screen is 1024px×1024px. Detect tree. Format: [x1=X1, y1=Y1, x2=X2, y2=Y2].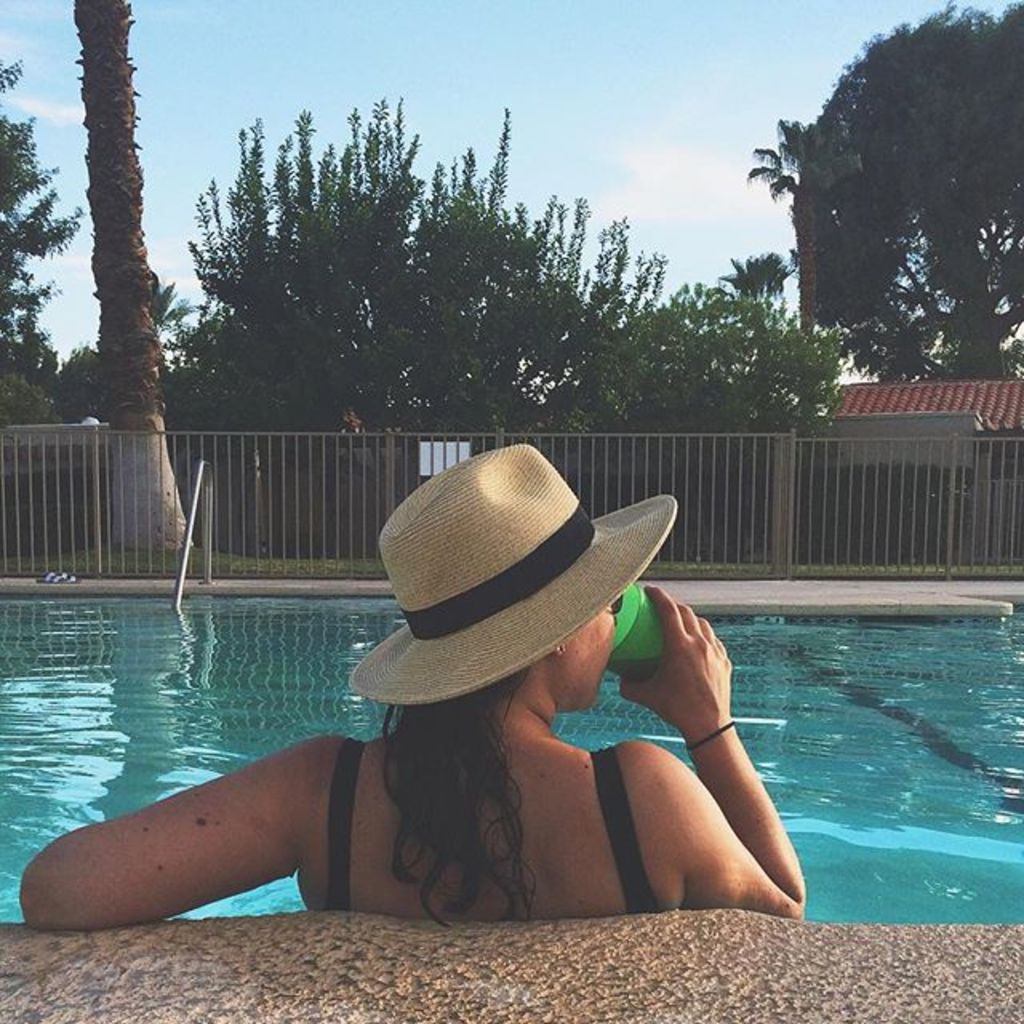
[x1=179, y1=75, x2=674, y2=467].
